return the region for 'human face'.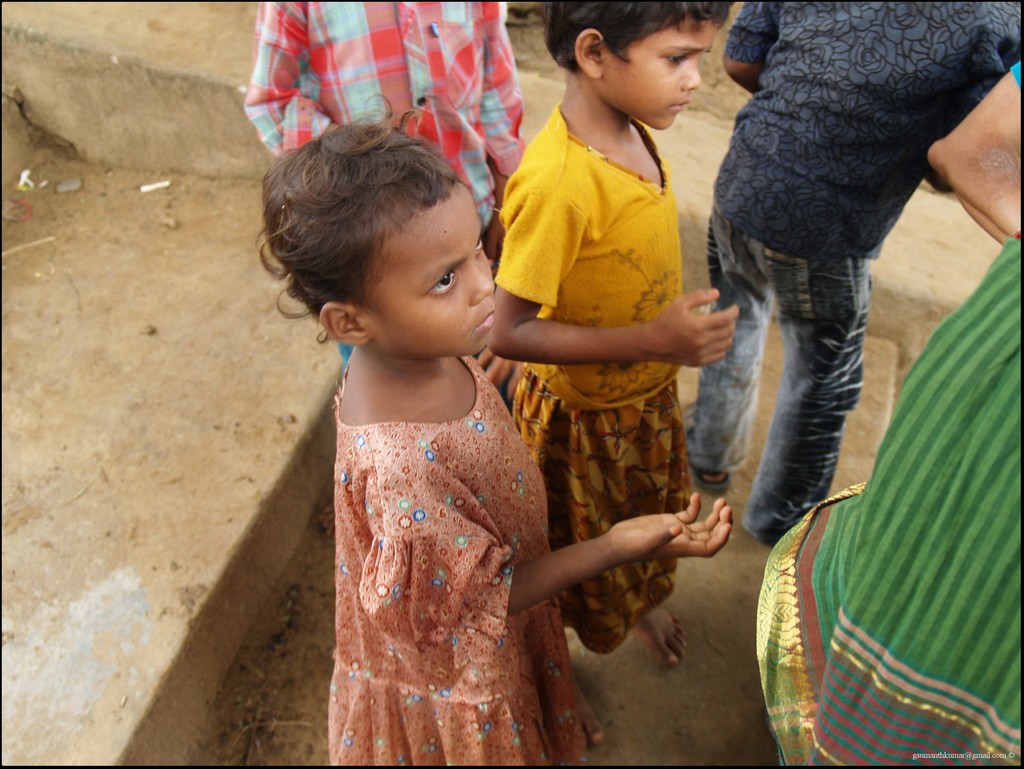
<box>599,13,718,131</box>.
